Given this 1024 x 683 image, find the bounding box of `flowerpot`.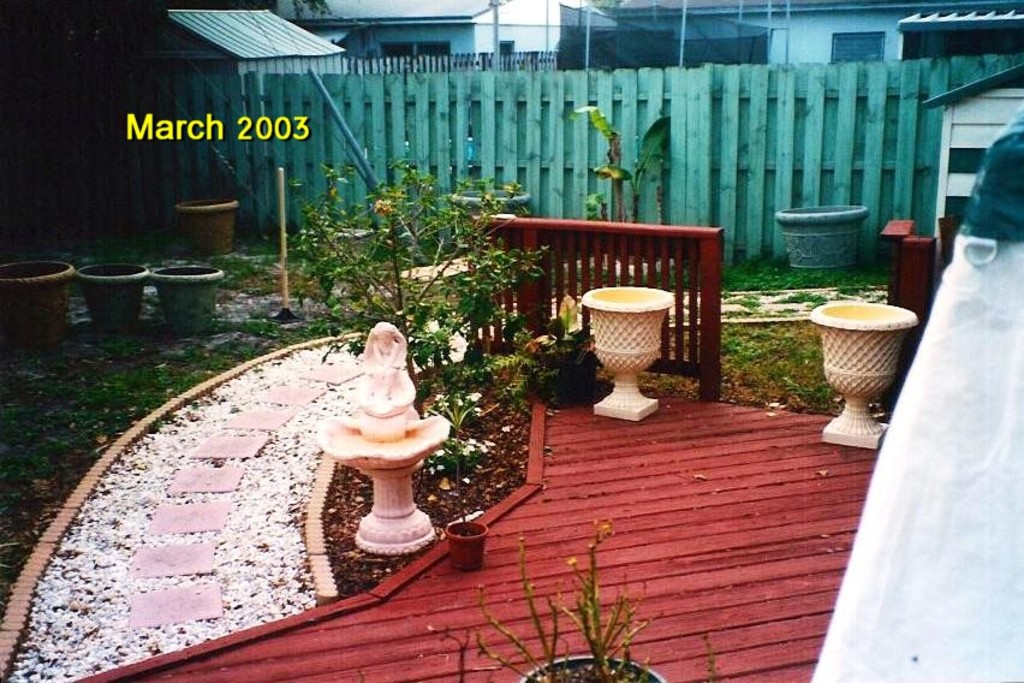
left=77, top=261, right=150, bottom=329.
